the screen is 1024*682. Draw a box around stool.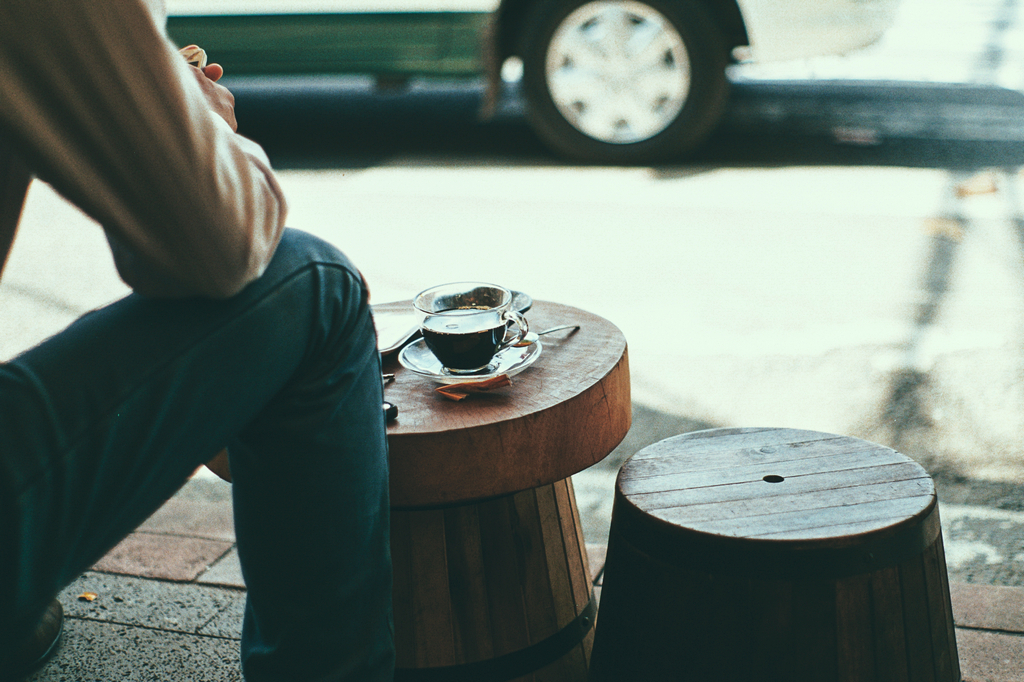
<bbox>202, 295, 634, 681</bbox>.
